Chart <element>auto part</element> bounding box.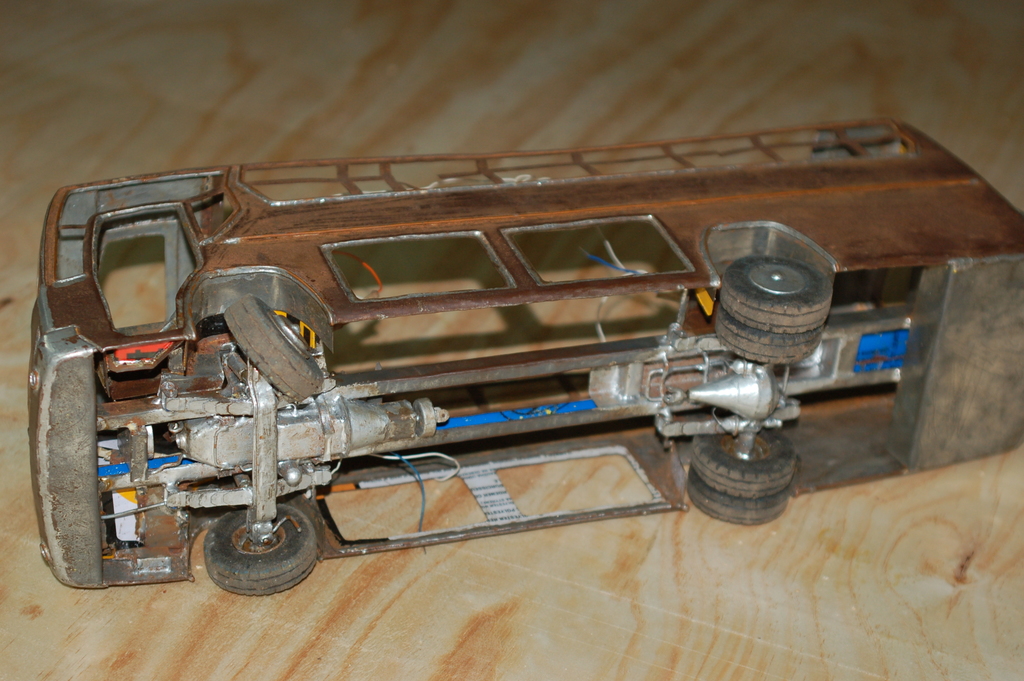
Charted: 58,107,943,533.
